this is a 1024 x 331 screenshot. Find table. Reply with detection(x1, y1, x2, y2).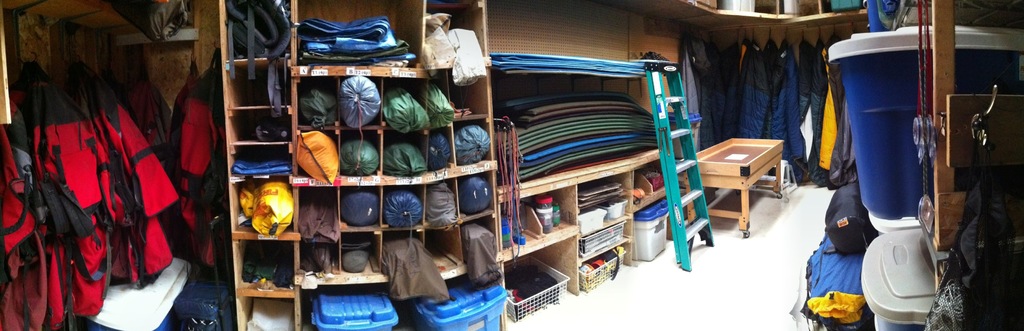
detection(699, 135, 784, 235).
